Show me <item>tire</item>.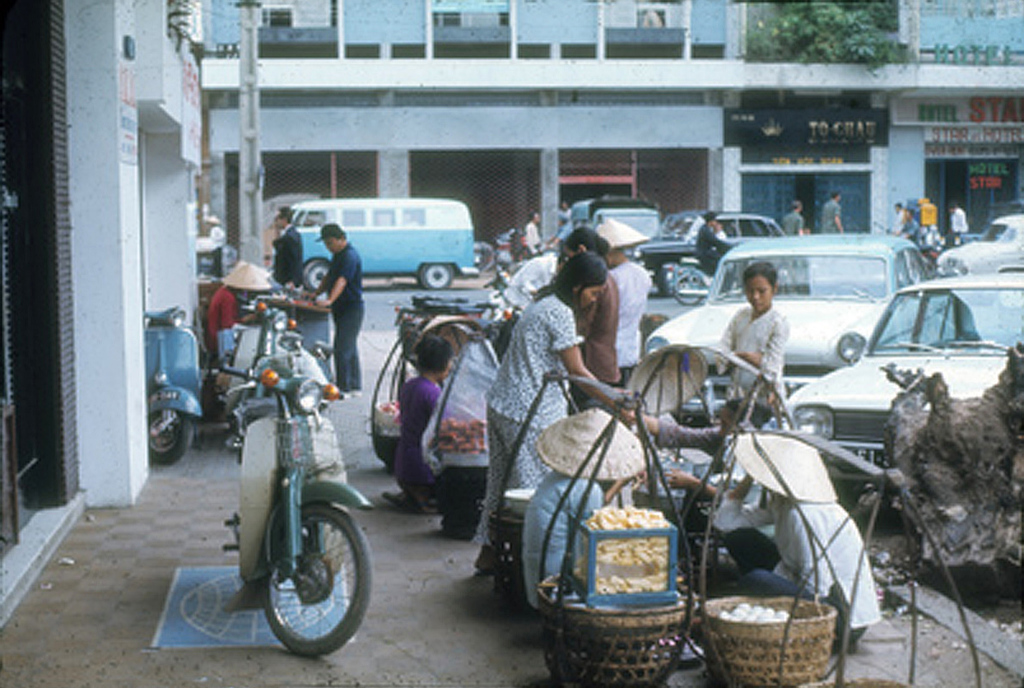
<item>tire</item> is here: 300 254 332 297.
